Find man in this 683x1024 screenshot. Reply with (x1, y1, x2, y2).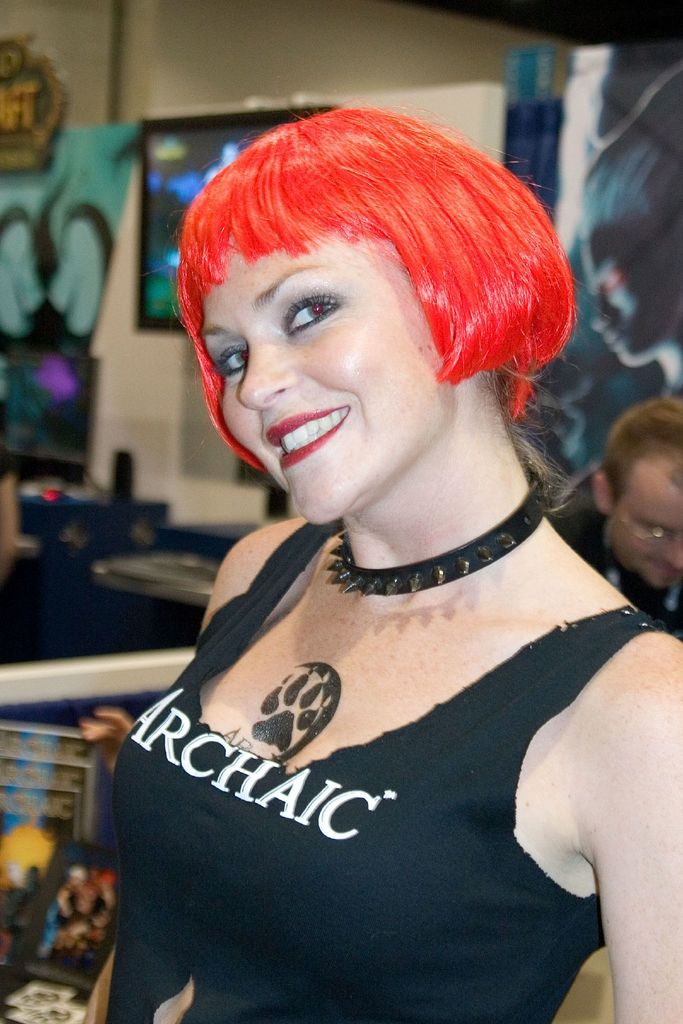
(547, 397, 682, 637).
